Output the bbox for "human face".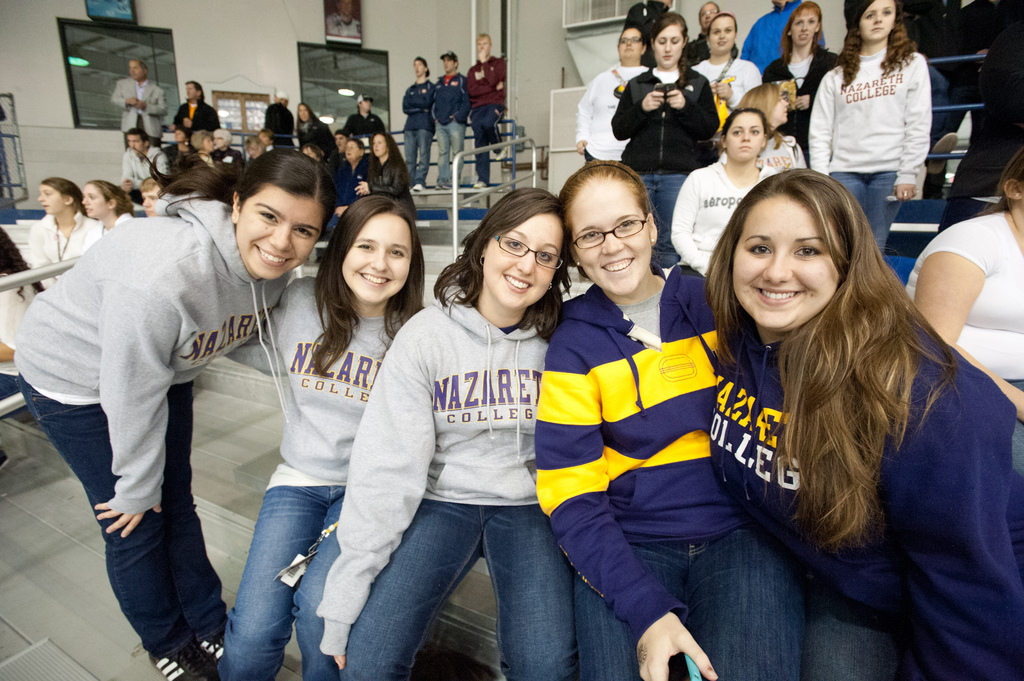
769:91:797:122.
